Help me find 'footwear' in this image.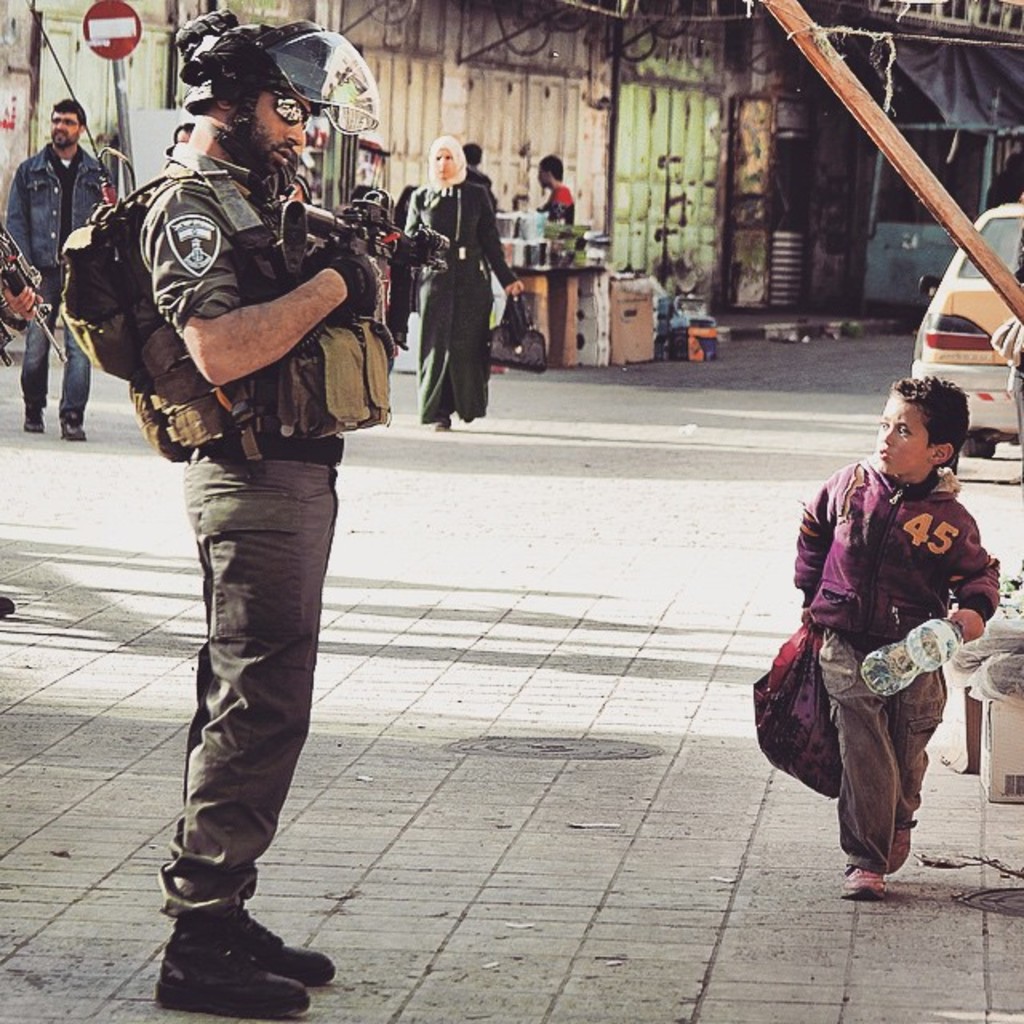
Found it: (434, 418, 451, 432).
